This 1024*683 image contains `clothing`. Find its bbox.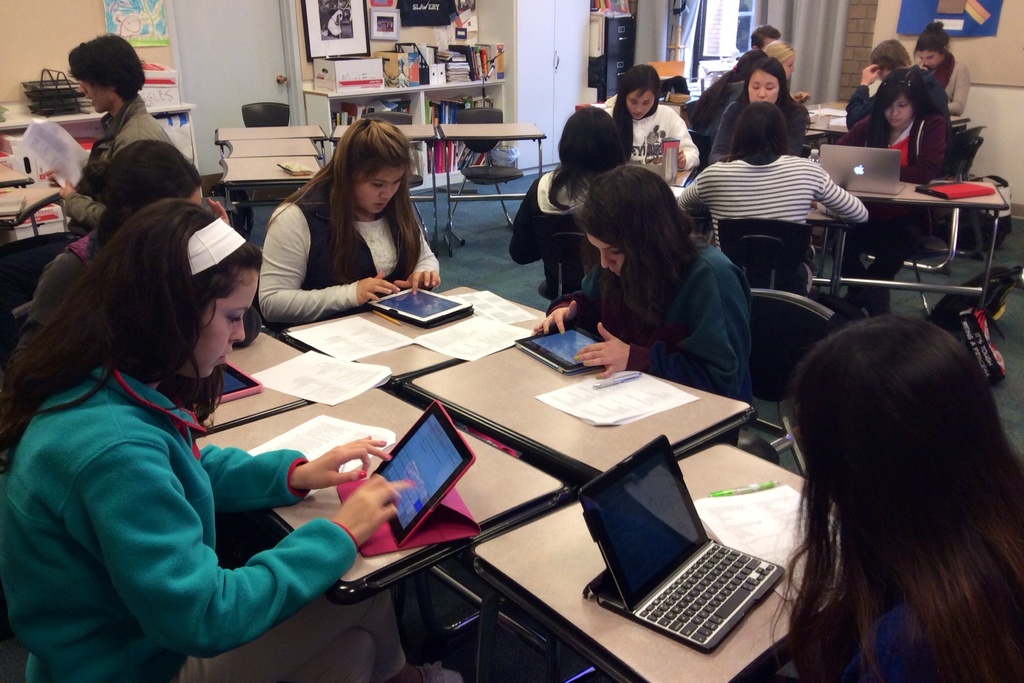
BBox(20, 90, 180, 325).
